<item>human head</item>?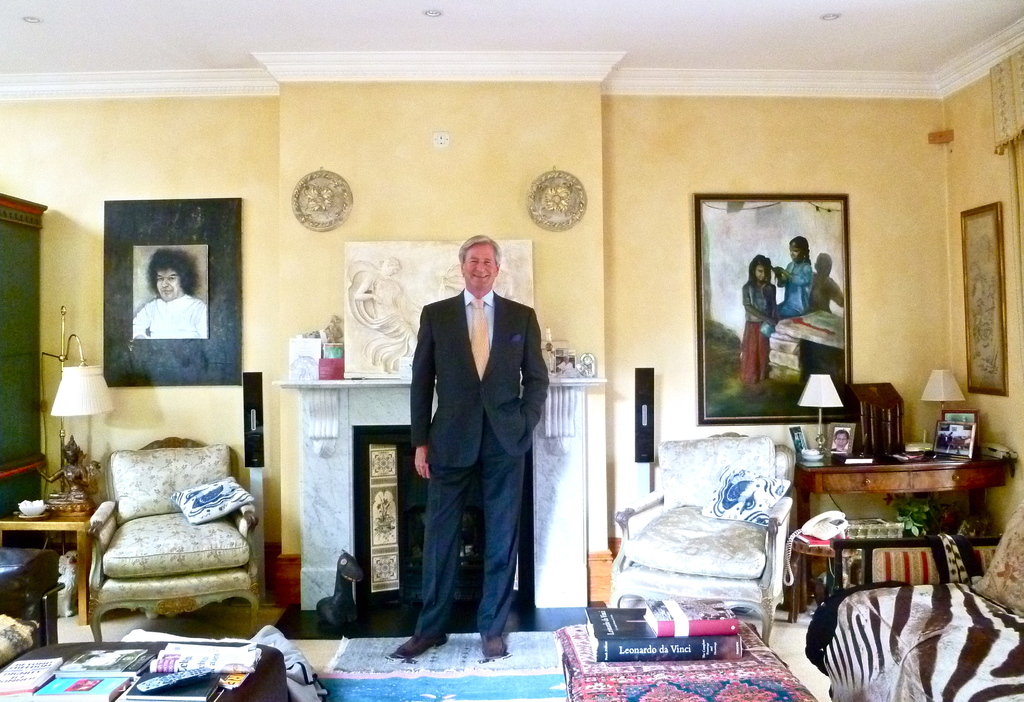
(750, 253, 772, 285)
